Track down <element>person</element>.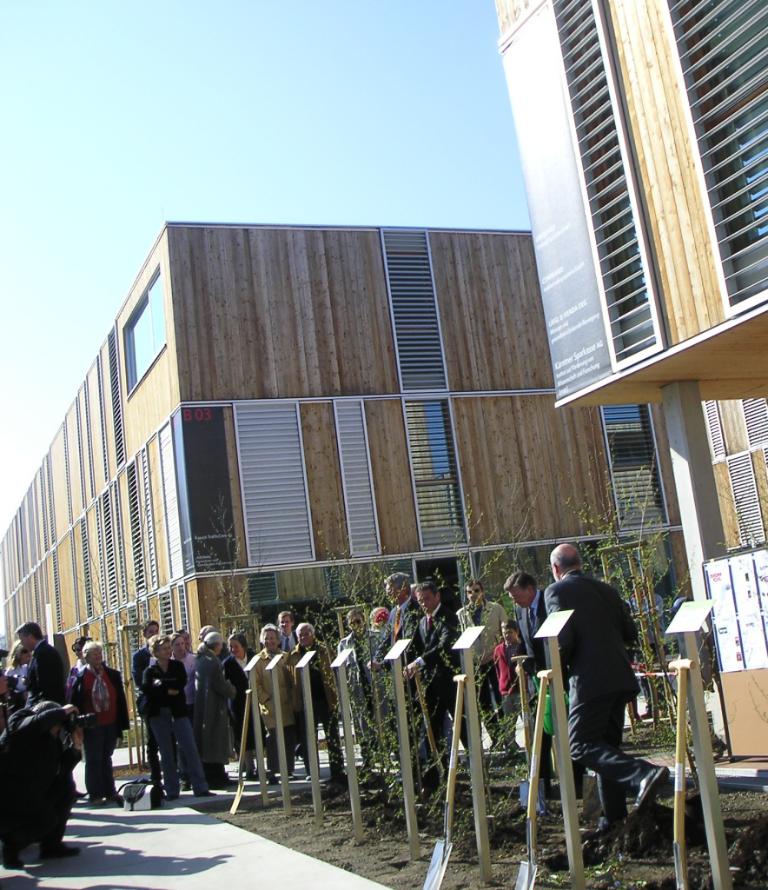
Tracked to [x1=12, y1=617, x2=60, y2=721].
